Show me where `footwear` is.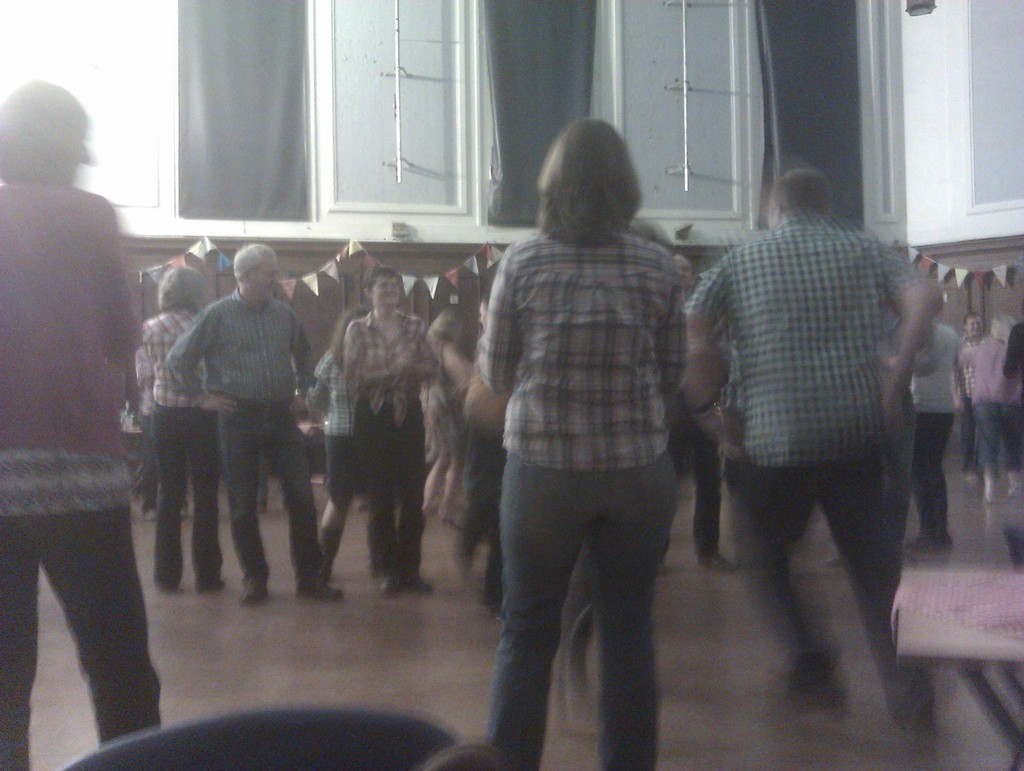
`footwear` is at [440, 514, 452, 524].
